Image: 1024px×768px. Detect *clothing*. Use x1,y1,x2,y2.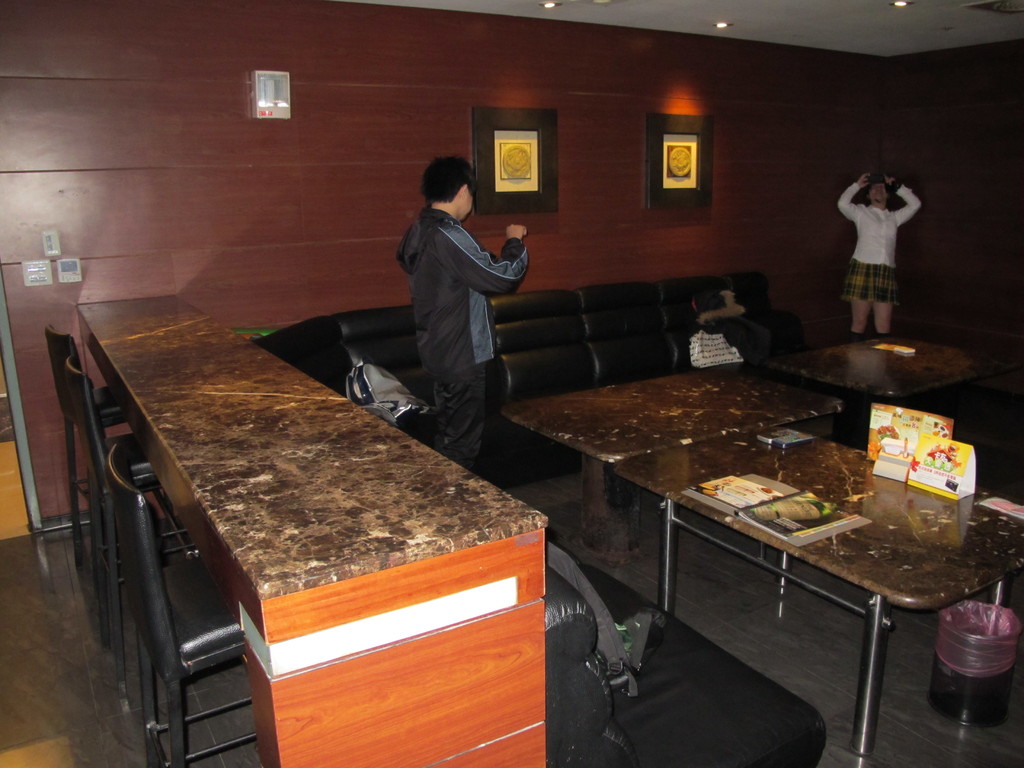
836,180,924,305.
